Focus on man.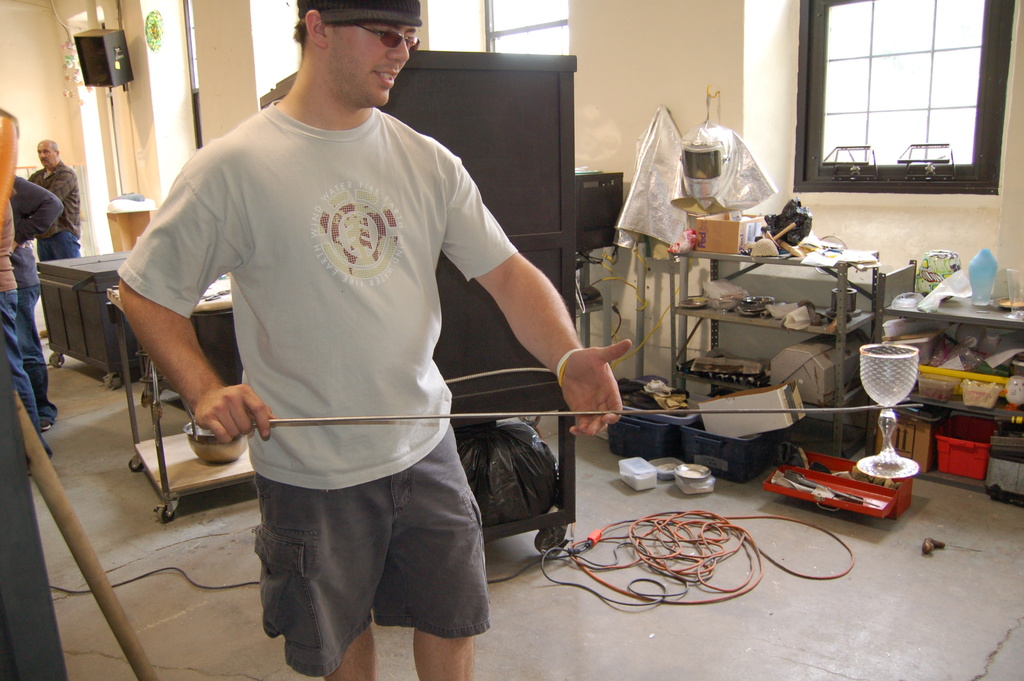
Focused at box=[20, 136, 92, 336].
